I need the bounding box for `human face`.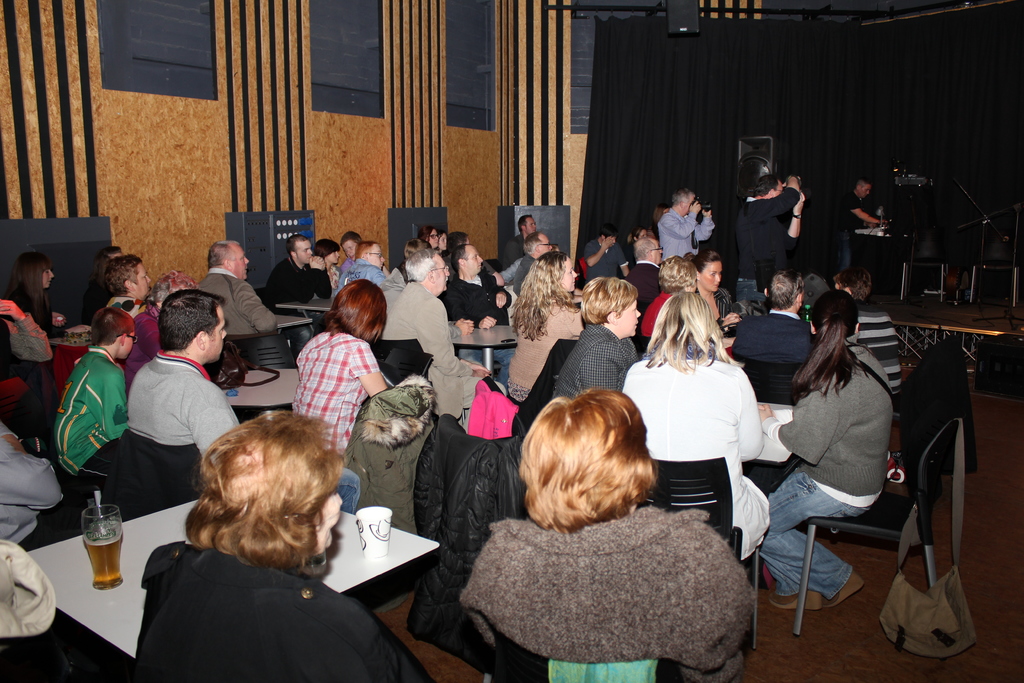
Here it is: [700, 260, 720, 289].
